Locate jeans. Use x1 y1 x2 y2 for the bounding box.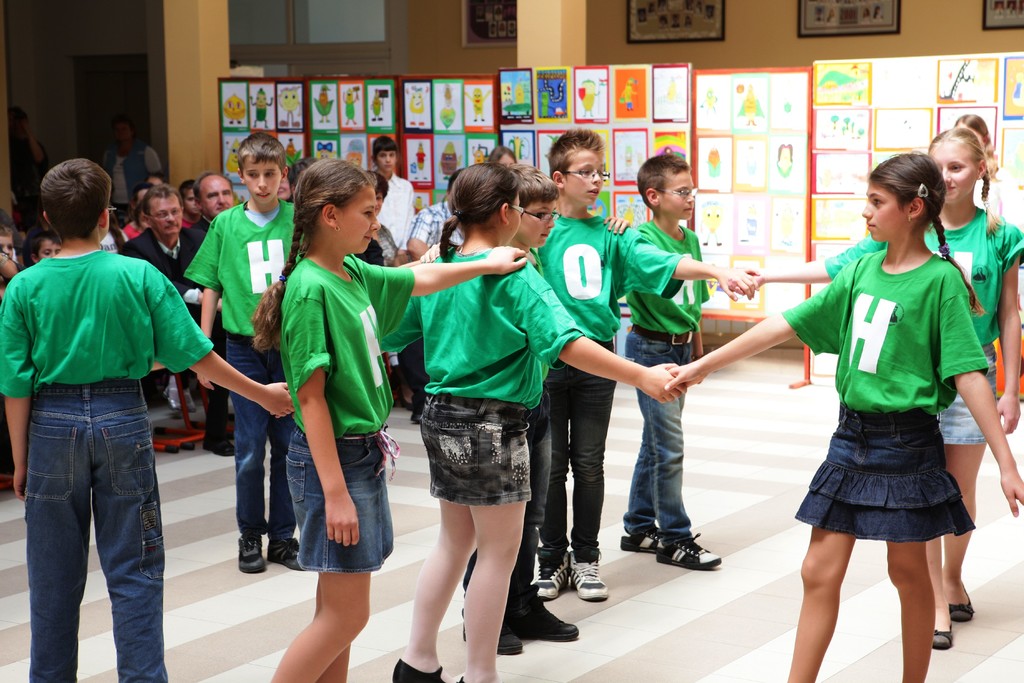
535 355 618 561.
